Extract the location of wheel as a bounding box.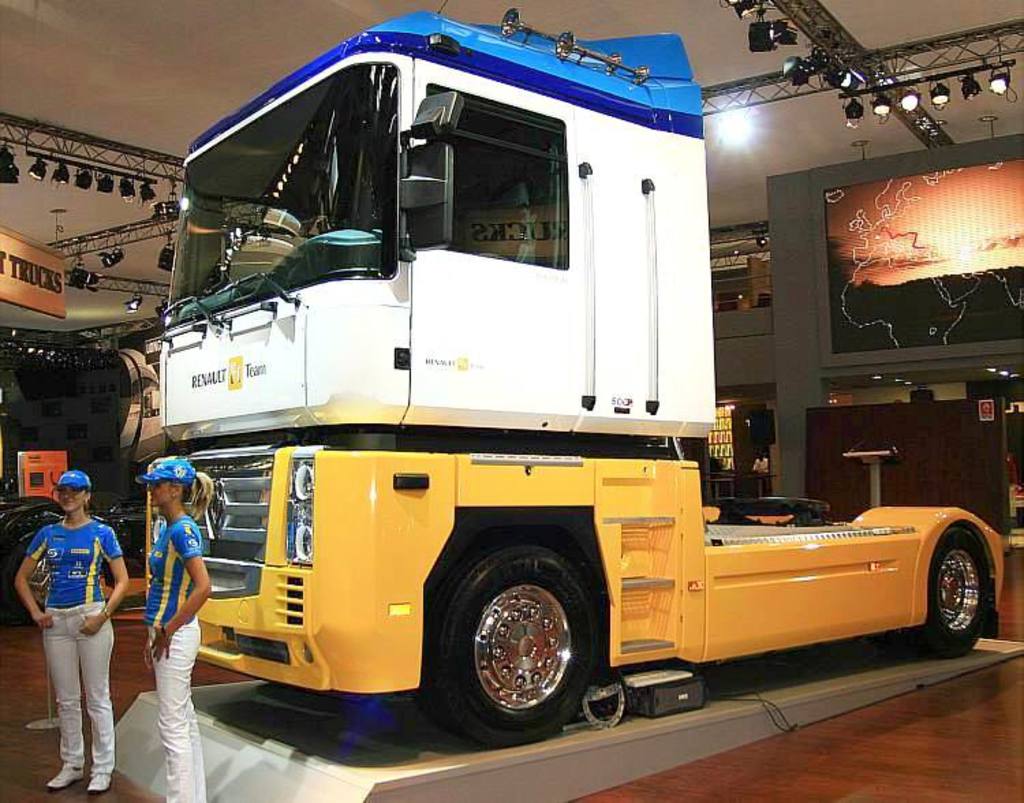
locate(444, 565, 591, 732).
